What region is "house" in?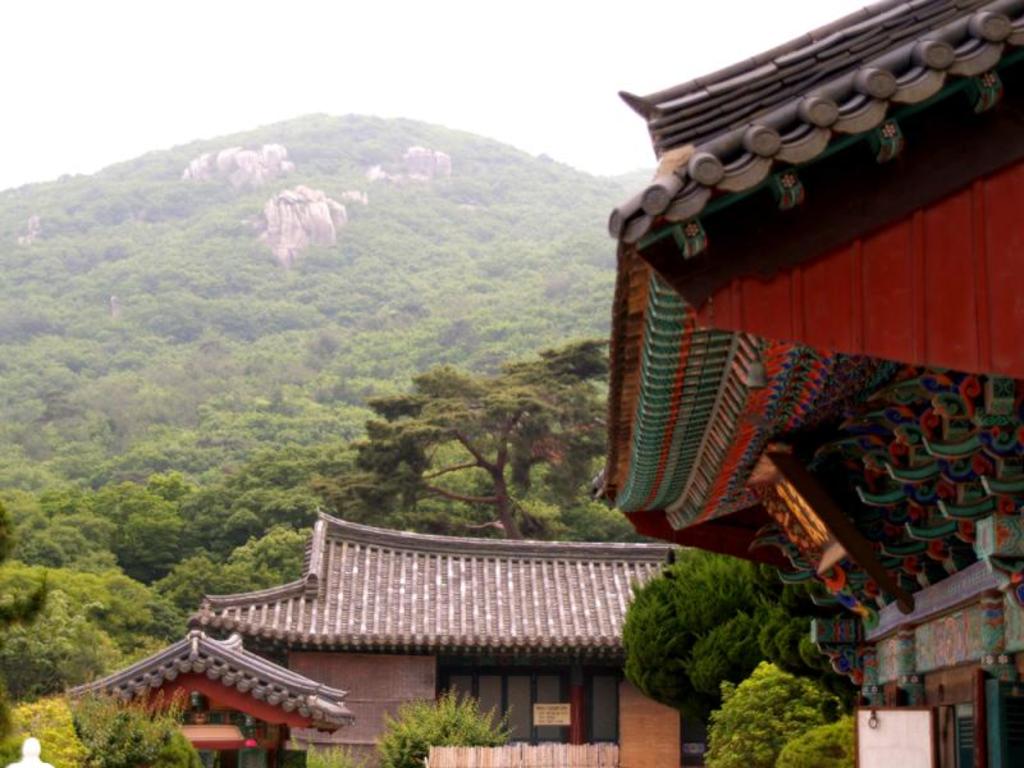
(x1=69, y1=495, x2=768, y2=745).
